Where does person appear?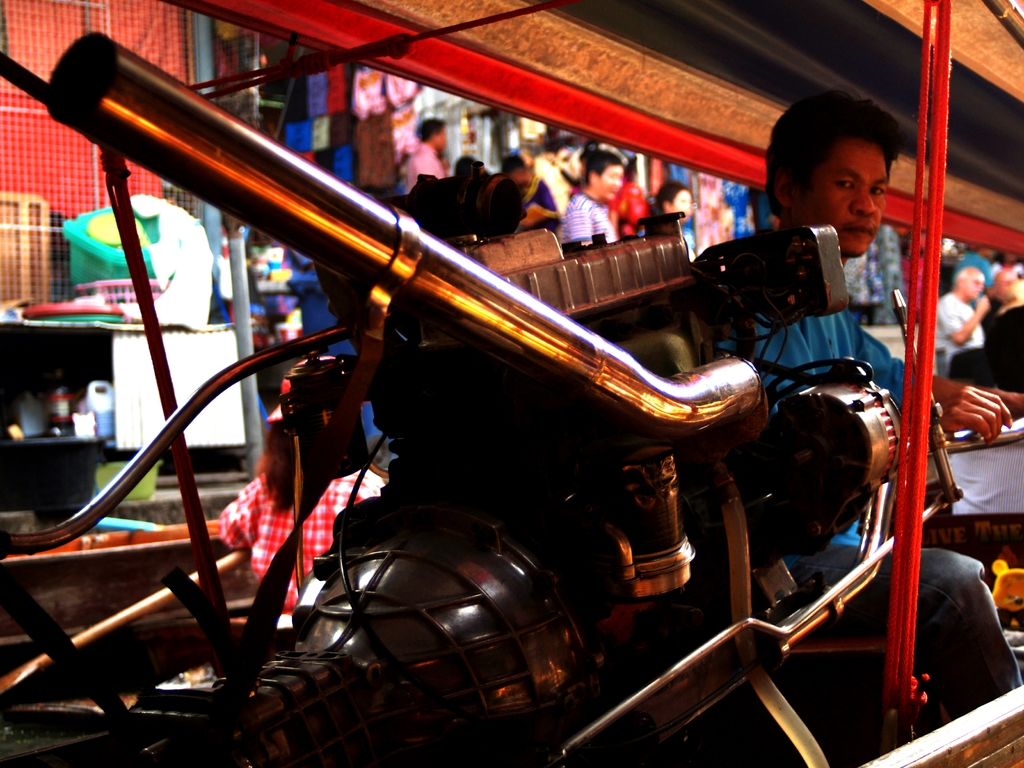
Appears at [x1=681, y1=94, x2=1022, y2=721].
